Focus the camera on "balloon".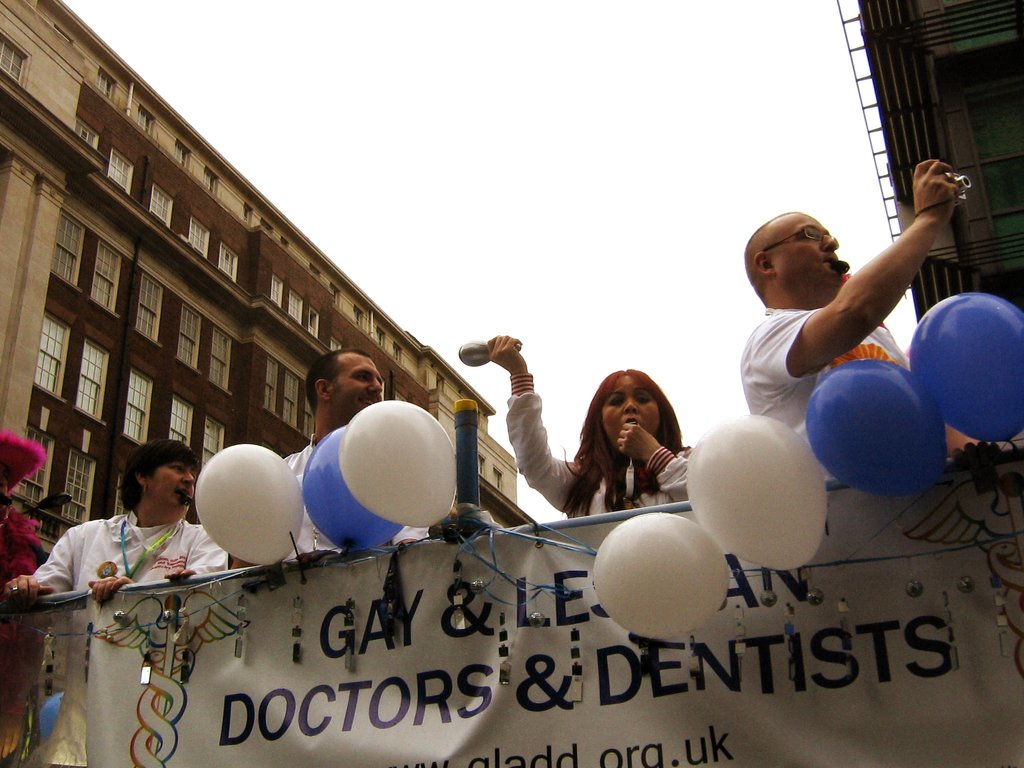
Focus region: bbox=[301, 426, 403, 553].
